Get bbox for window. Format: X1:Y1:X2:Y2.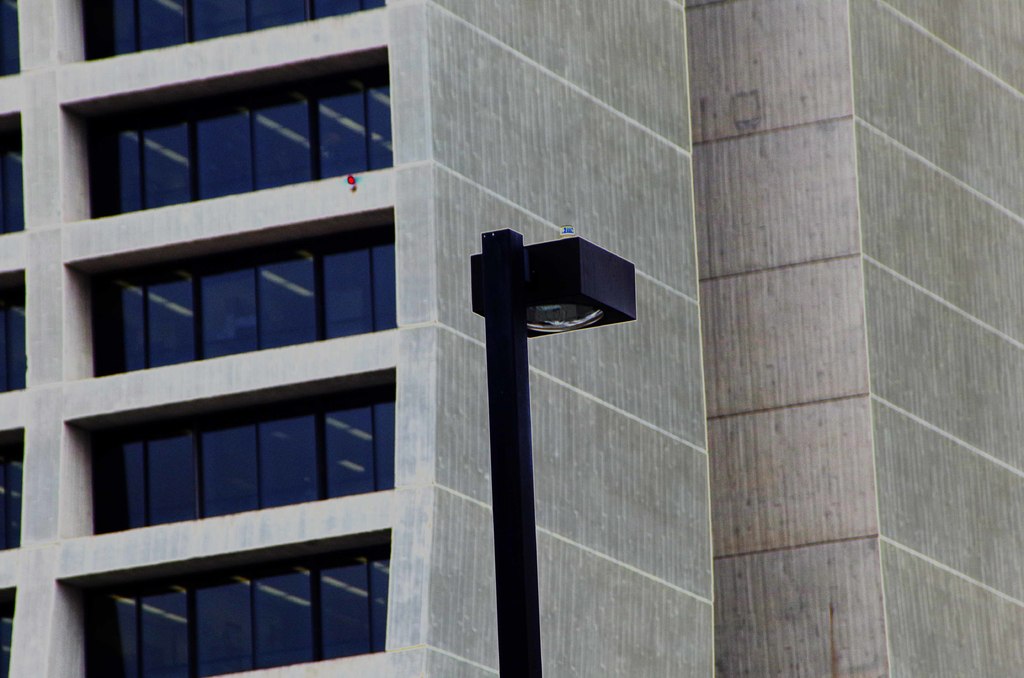
58:193:399:385.
